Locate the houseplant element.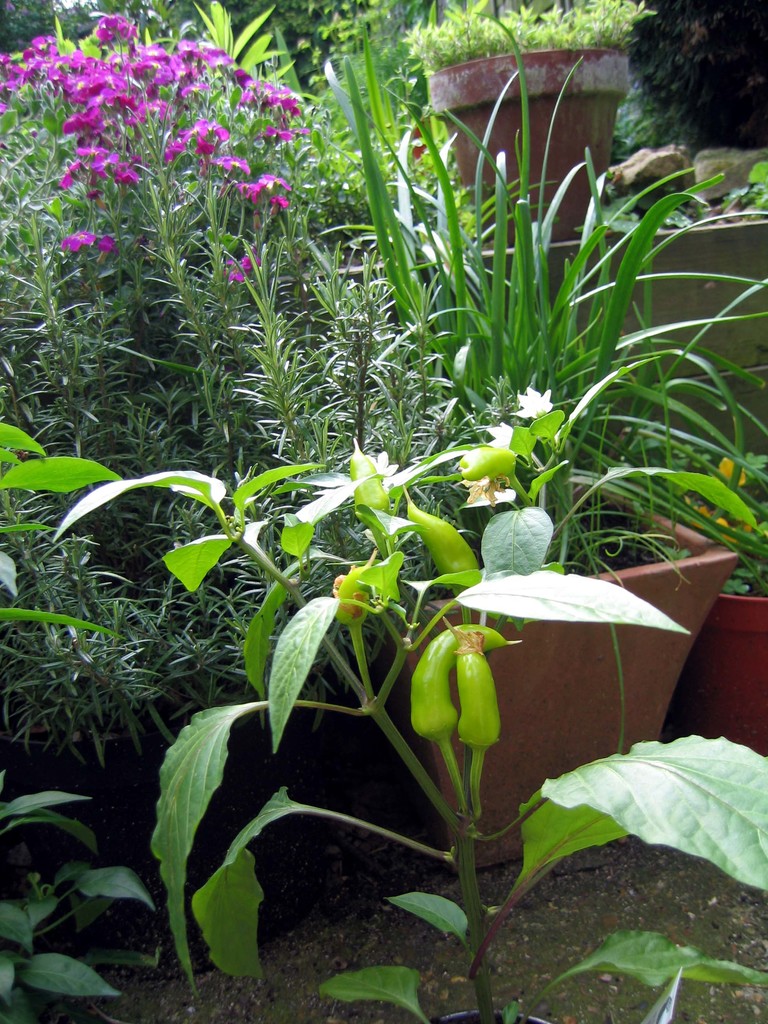
Element bbox: (406,0,659,248).
